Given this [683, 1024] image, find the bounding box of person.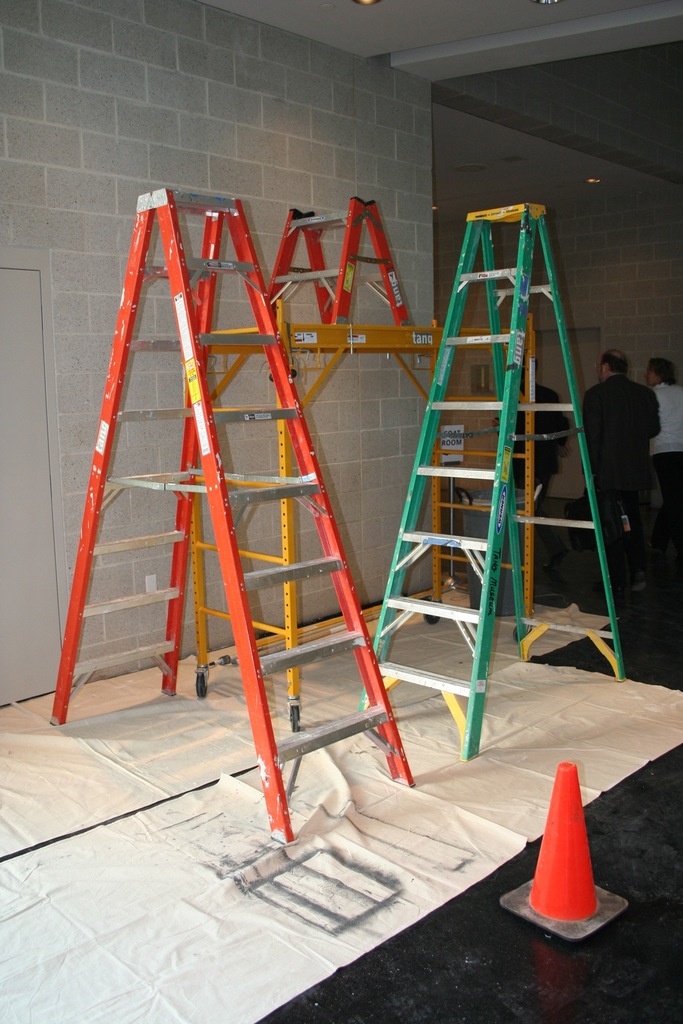
locate(484, 360, 563, 561).
